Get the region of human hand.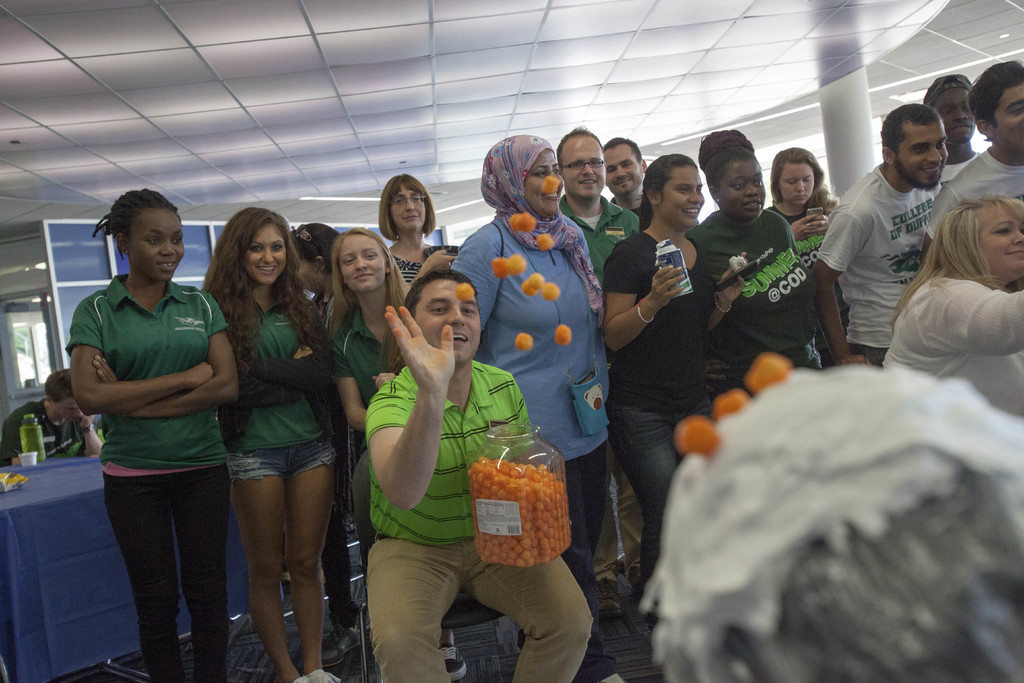
(left=717, top=249, right=746, bottom=302).
